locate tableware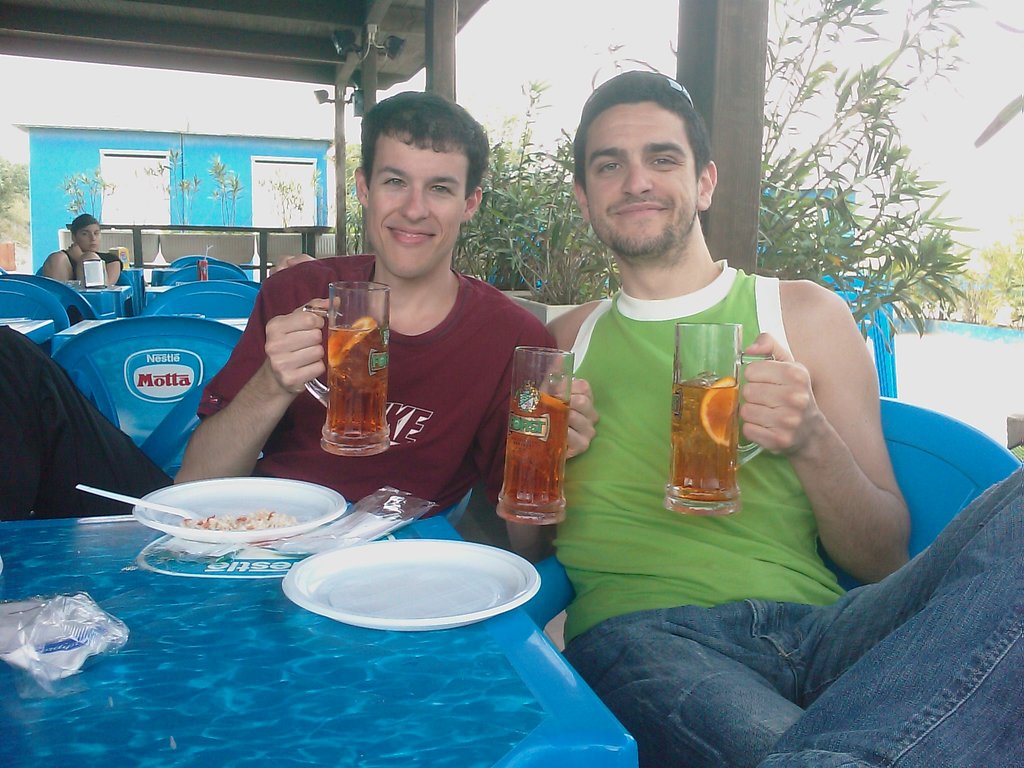
pyautogui.locateOnScreen(662, 316, 762, 513)
